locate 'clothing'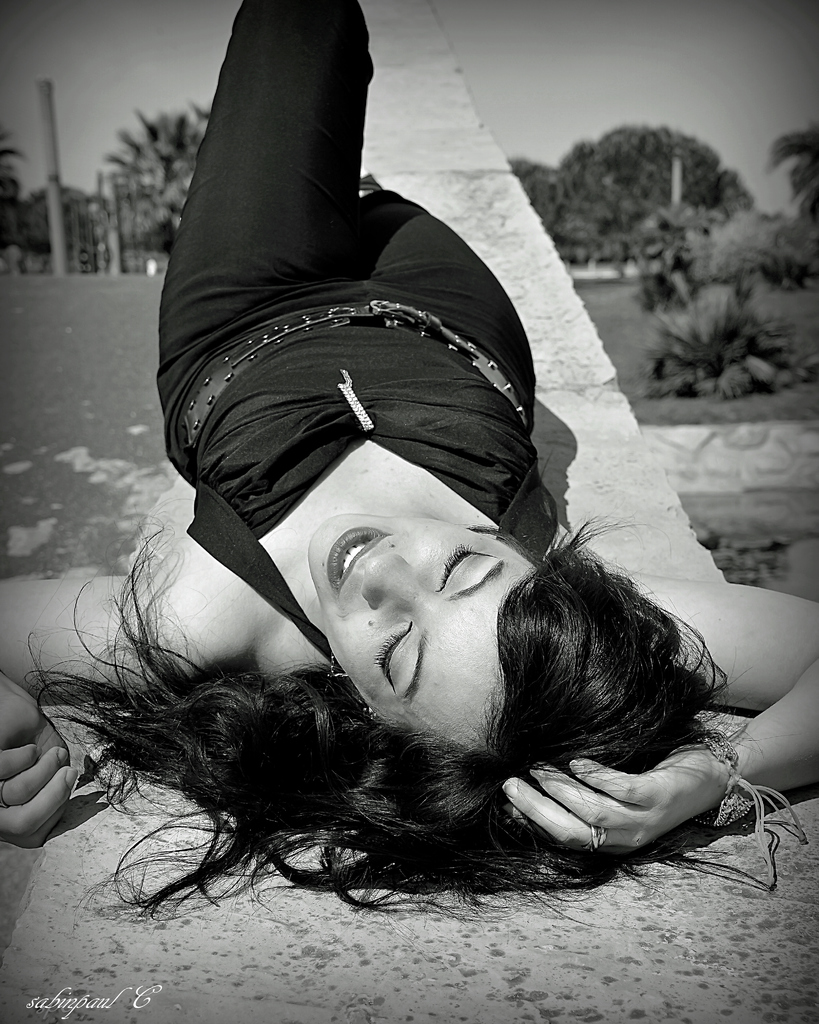
149, 50, 561, 780
